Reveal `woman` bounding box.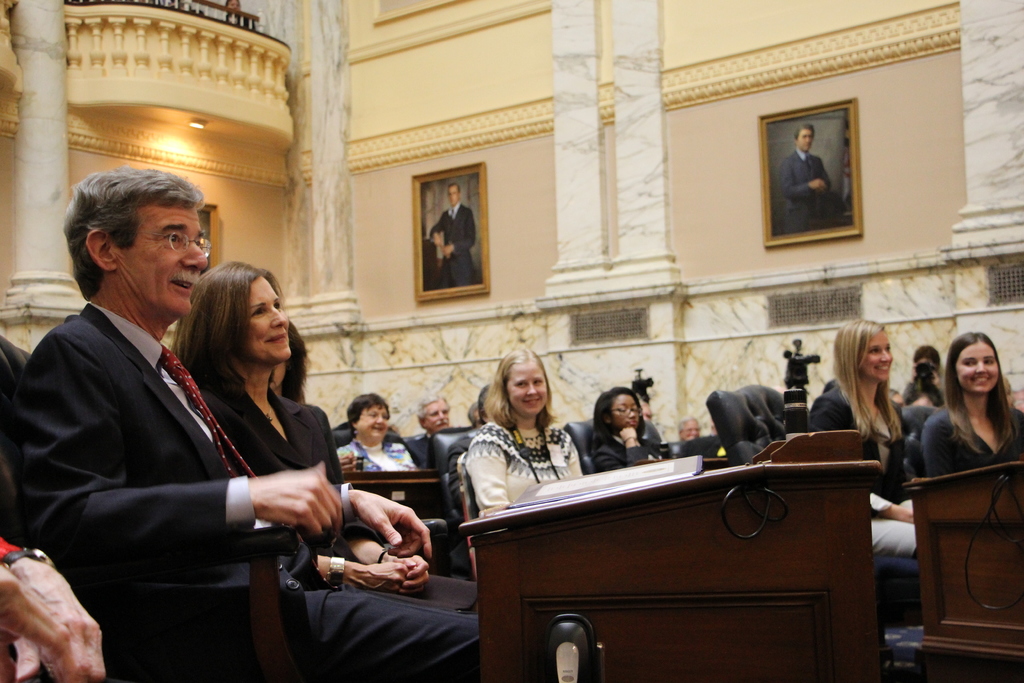
Revealed: (x1=173, y1=266, x2=337, y2=671).
